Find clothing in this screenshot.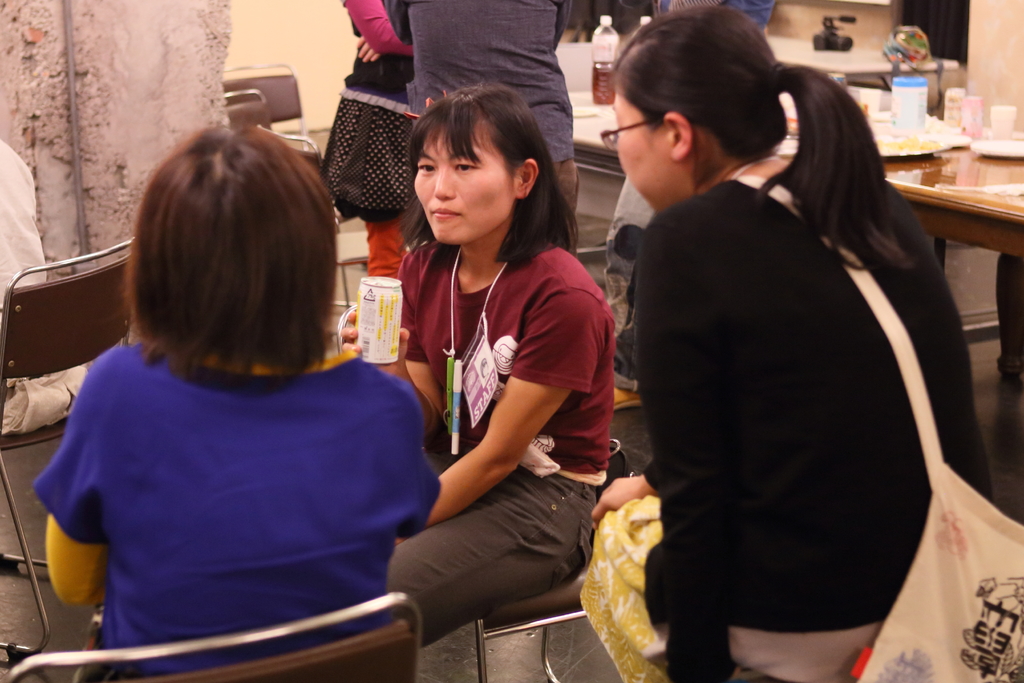
The bounding box for clothing is <bbox>356, 0, 412, 279</bbox>.
